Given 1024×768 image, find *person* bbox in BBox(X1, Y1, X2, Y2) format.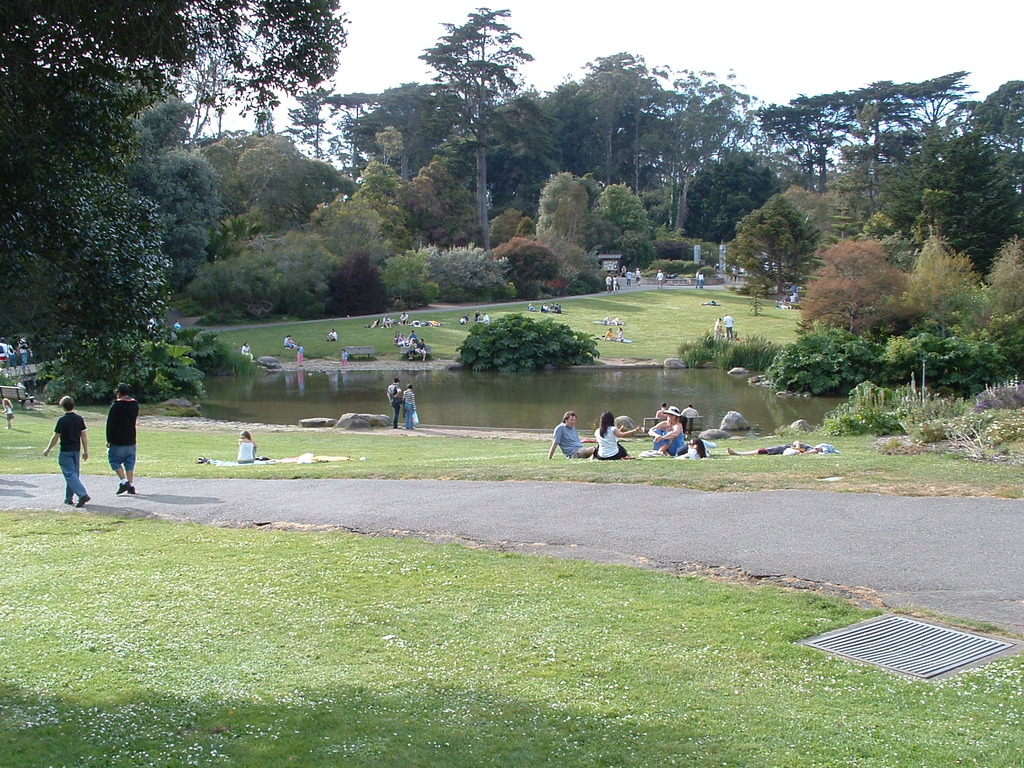
BBox(552, 302, 559, 310).
